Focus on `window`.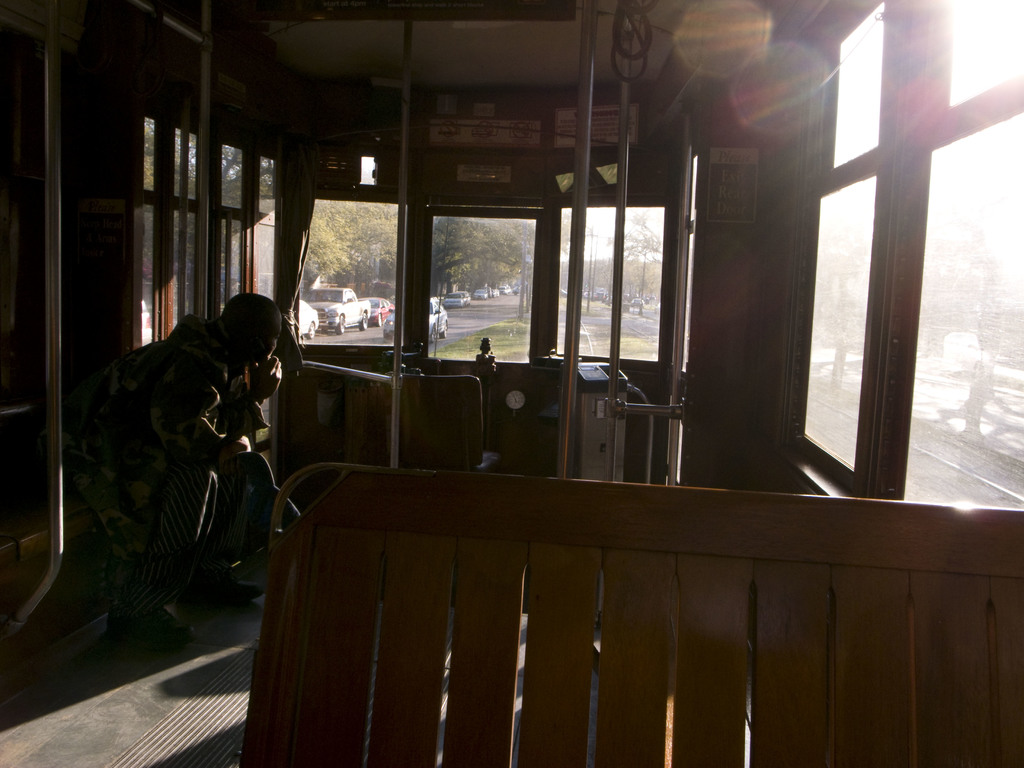
Focused at crop(422, 180, 552, 354).
